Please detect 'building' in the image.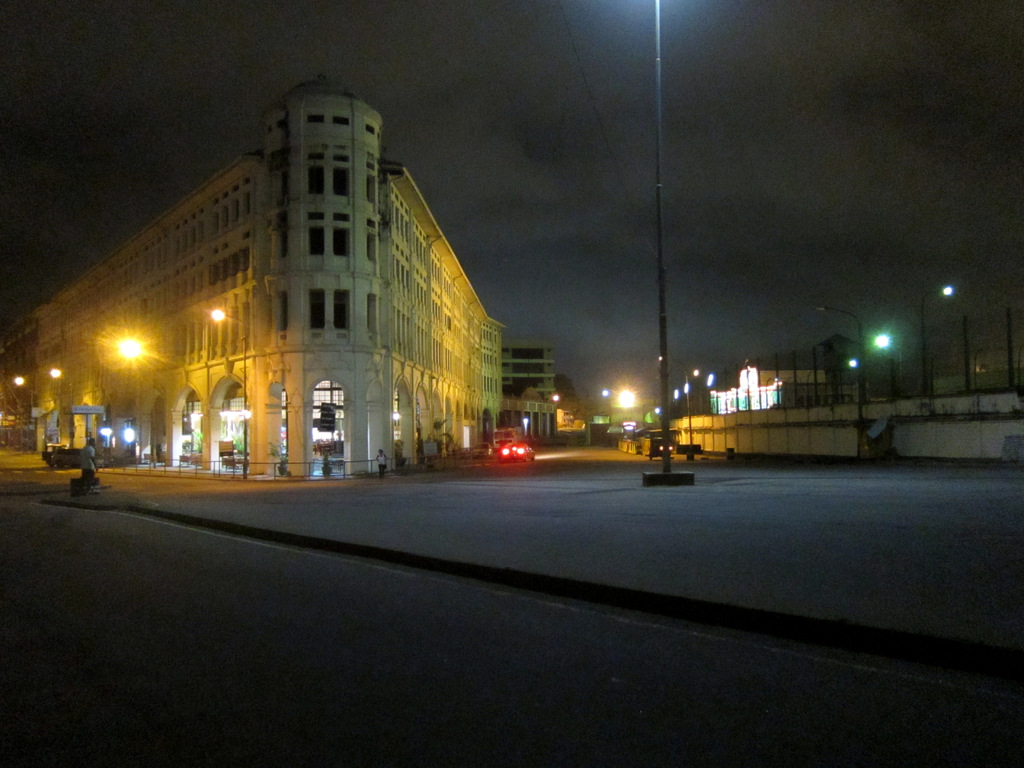
(left=0, top=92, right=511, bottom=477).
